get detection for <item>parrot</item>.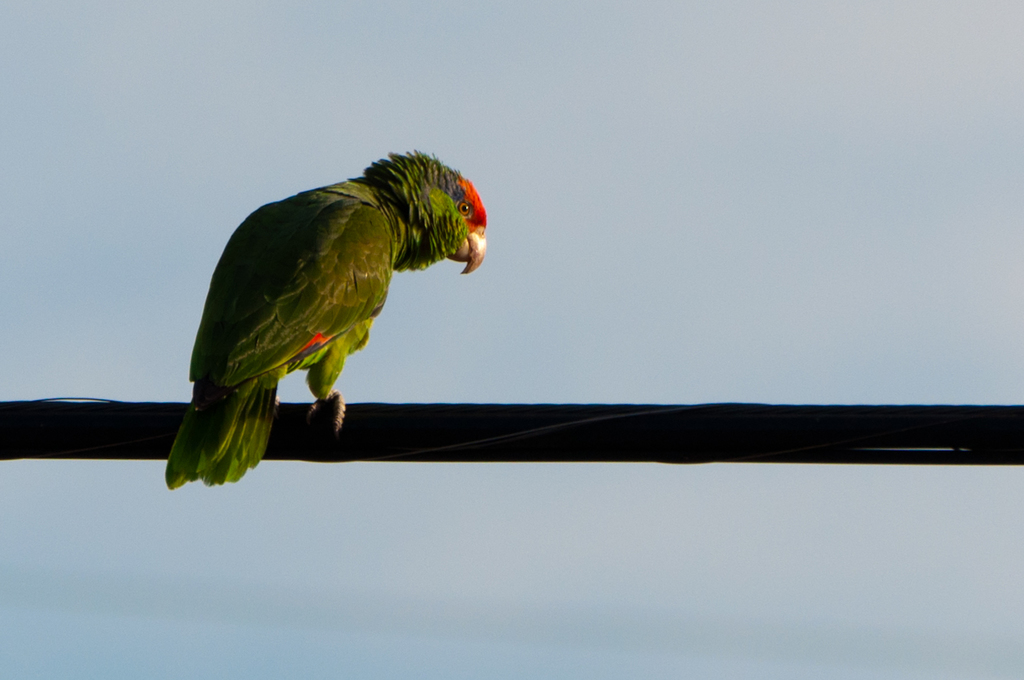
Detection: left=131, top=142, right=496, bottom=491.
